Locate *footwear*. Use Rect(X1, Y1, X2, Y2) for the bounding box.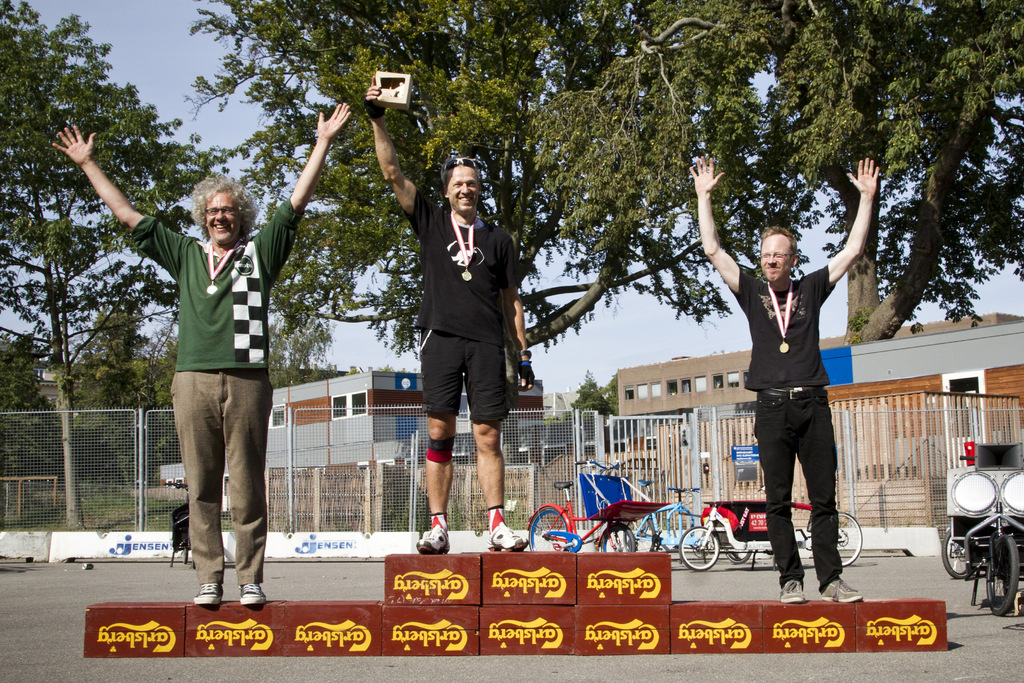
Rect(778, 580, 808, 605).
